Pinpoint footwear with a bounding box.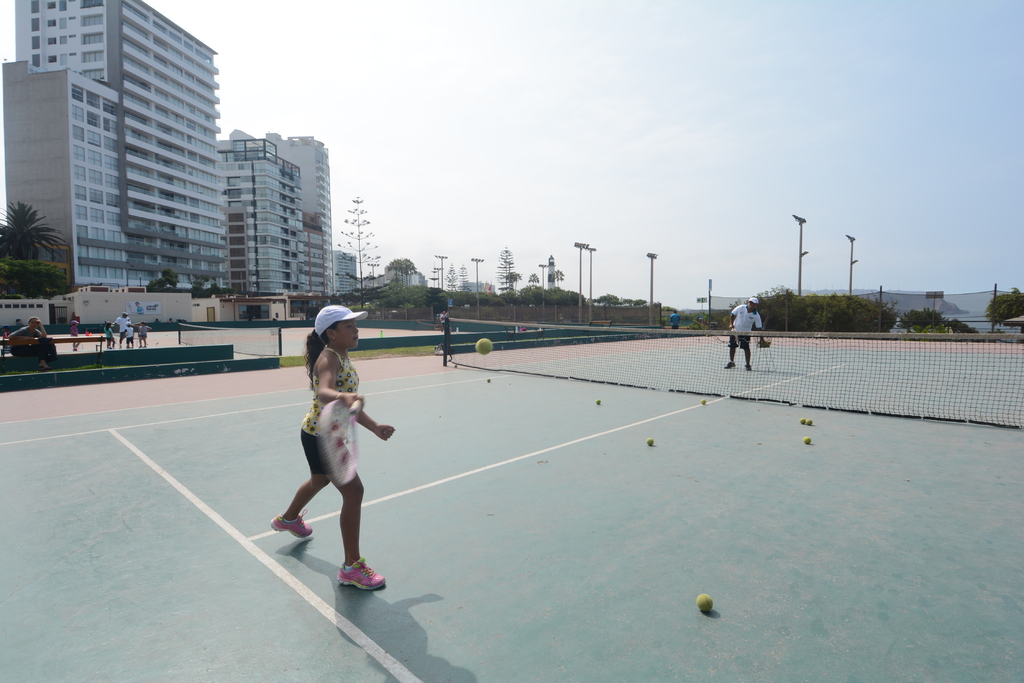
(x1=723, y1=361, x2=734, y2=370).
